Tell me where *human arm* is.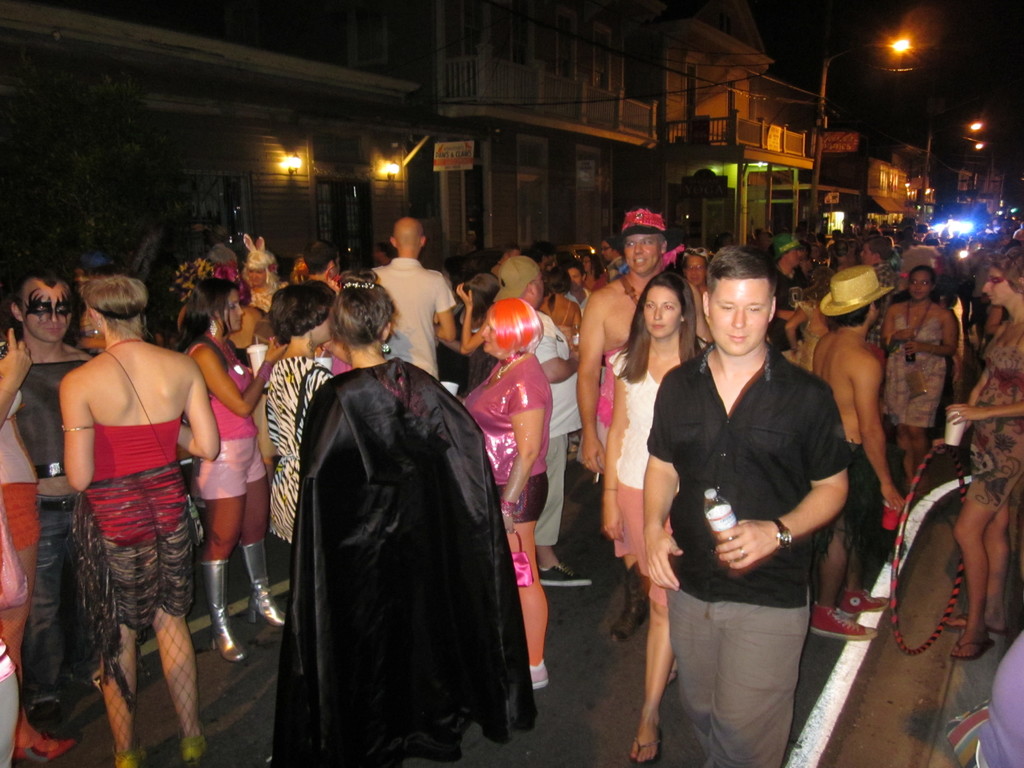
*human arm* is at BBox(844, 331, 903, 508).
